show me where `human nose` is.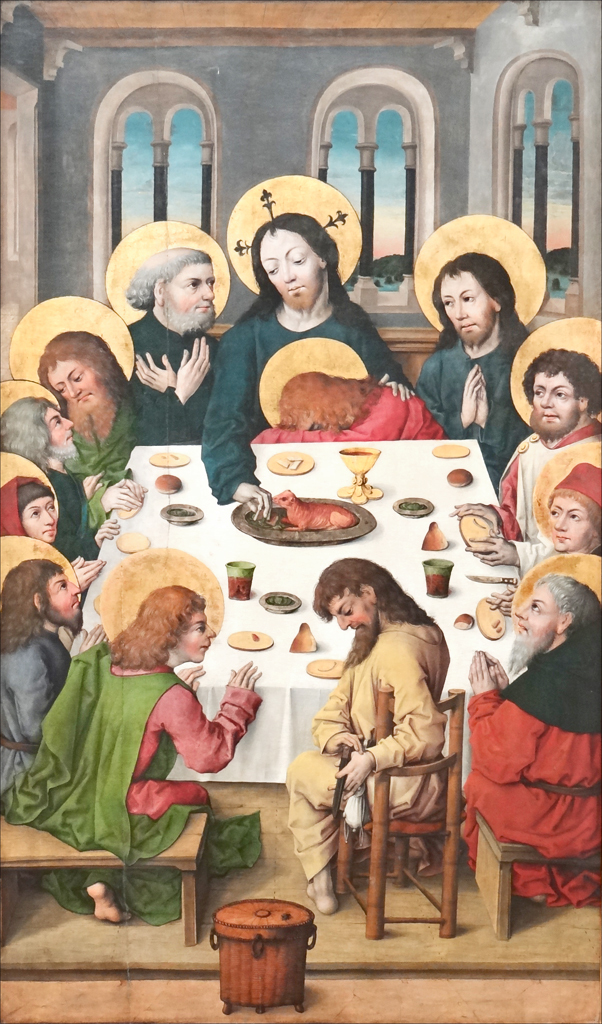
`human nose` is at bbox=[42, 508, 58, 529].
